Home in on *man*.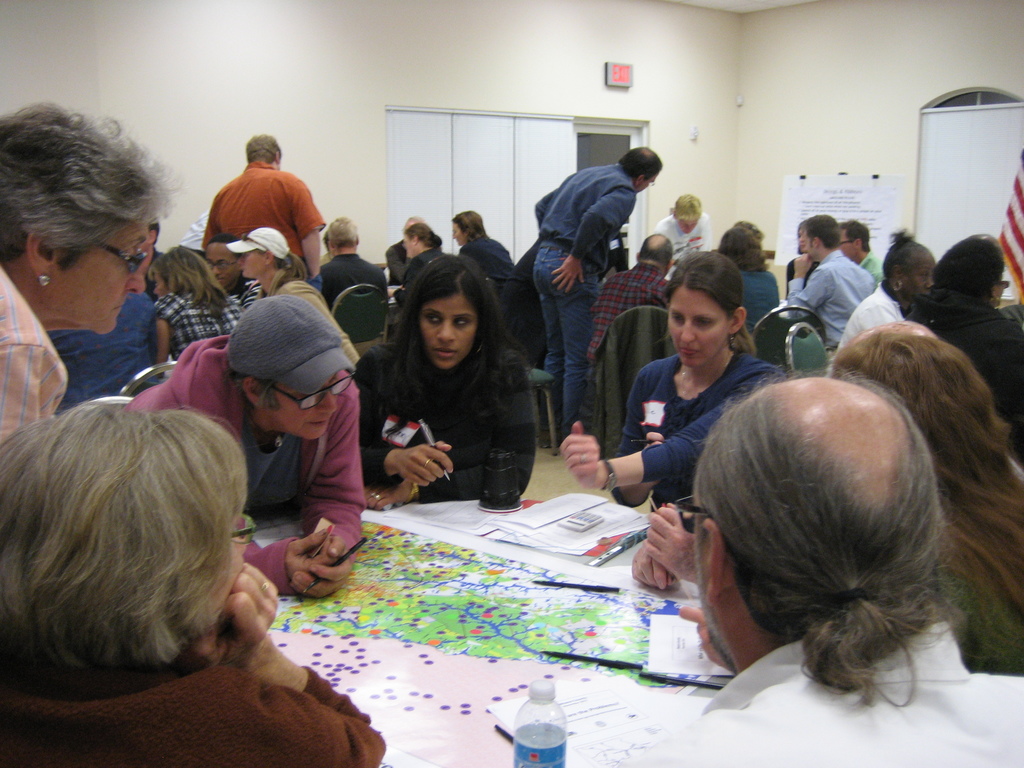
Homed in at [525,144,664,455].
